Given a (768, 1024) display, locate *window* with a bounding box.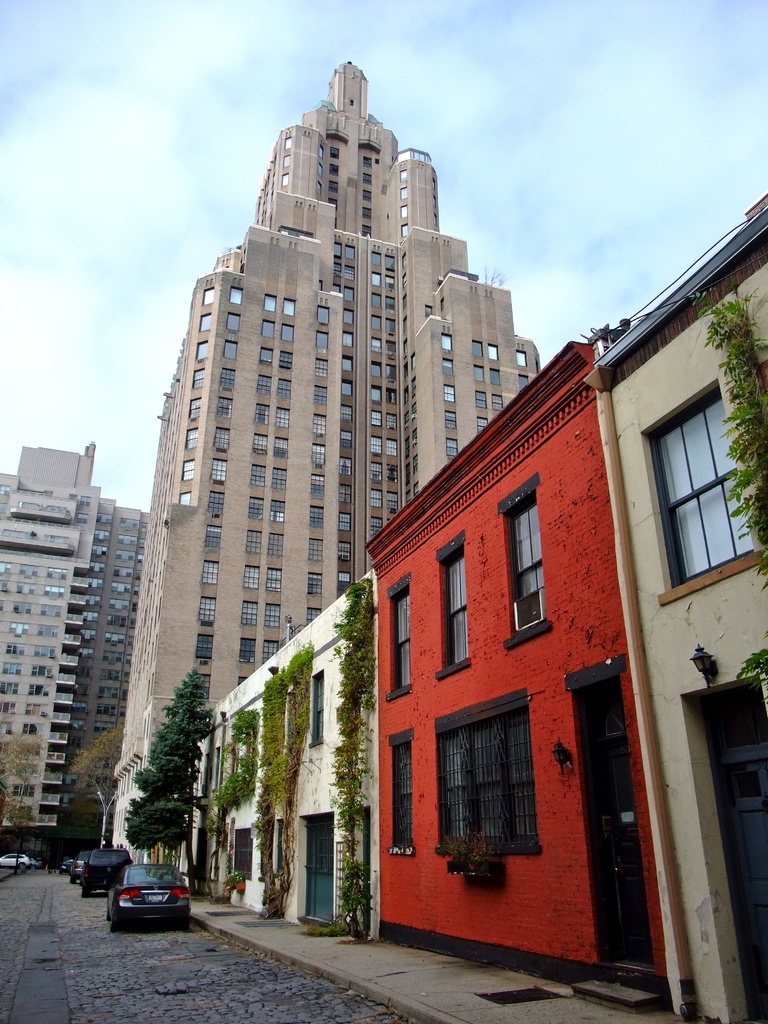
Located: [331, 177, 338, 193].
